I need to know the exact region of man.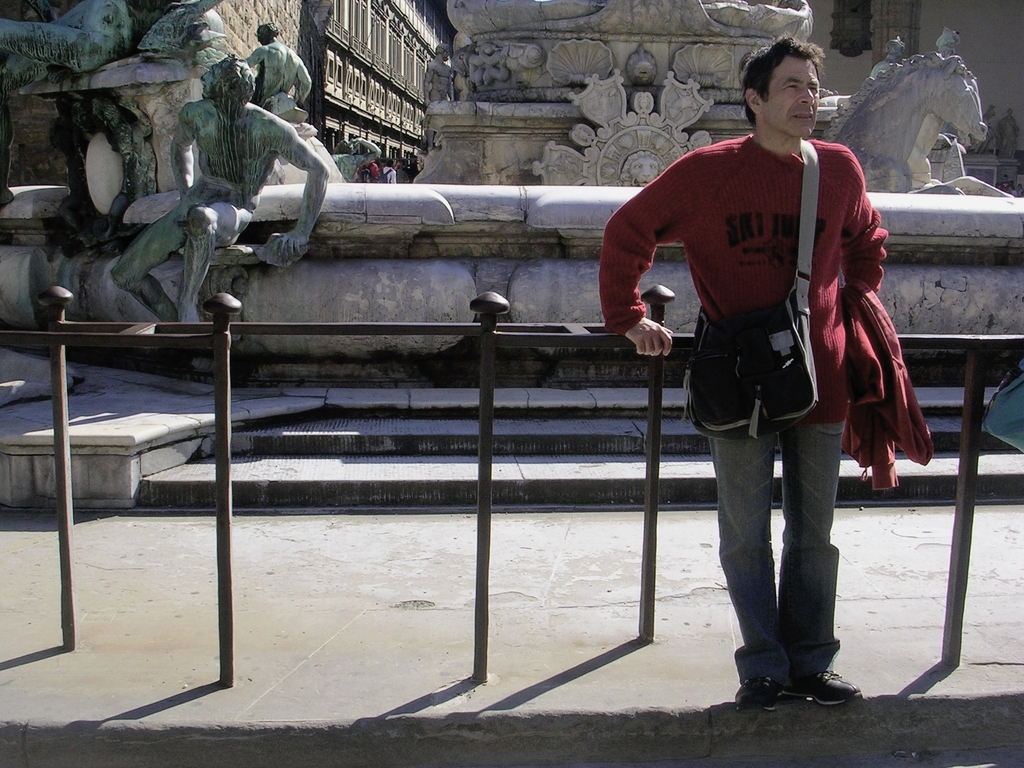
Region: pyautogui.locateOnScreen(241, 17, 311, 109).
